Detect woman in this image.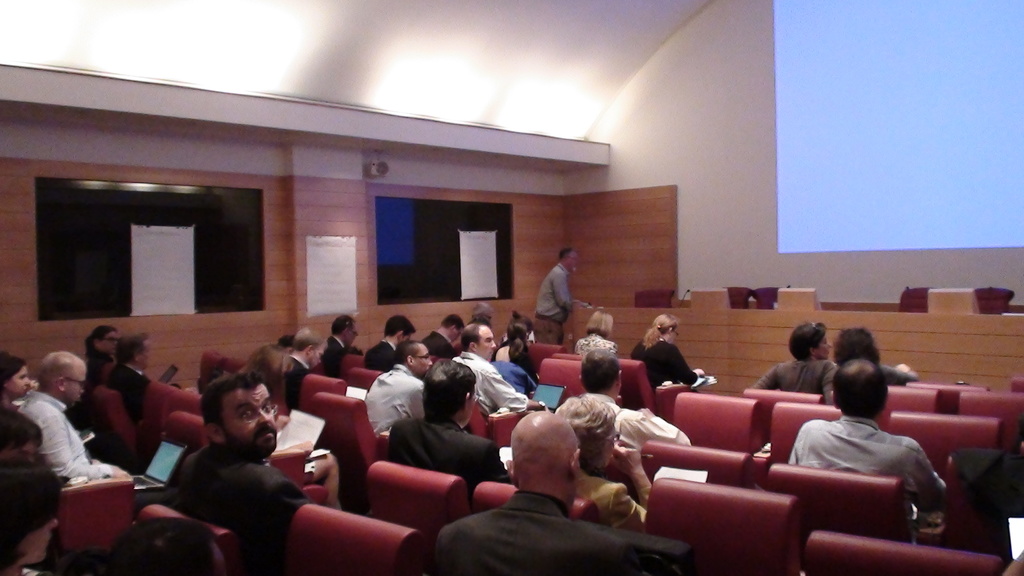
Detection: detection(84, 322, 122, 387).
